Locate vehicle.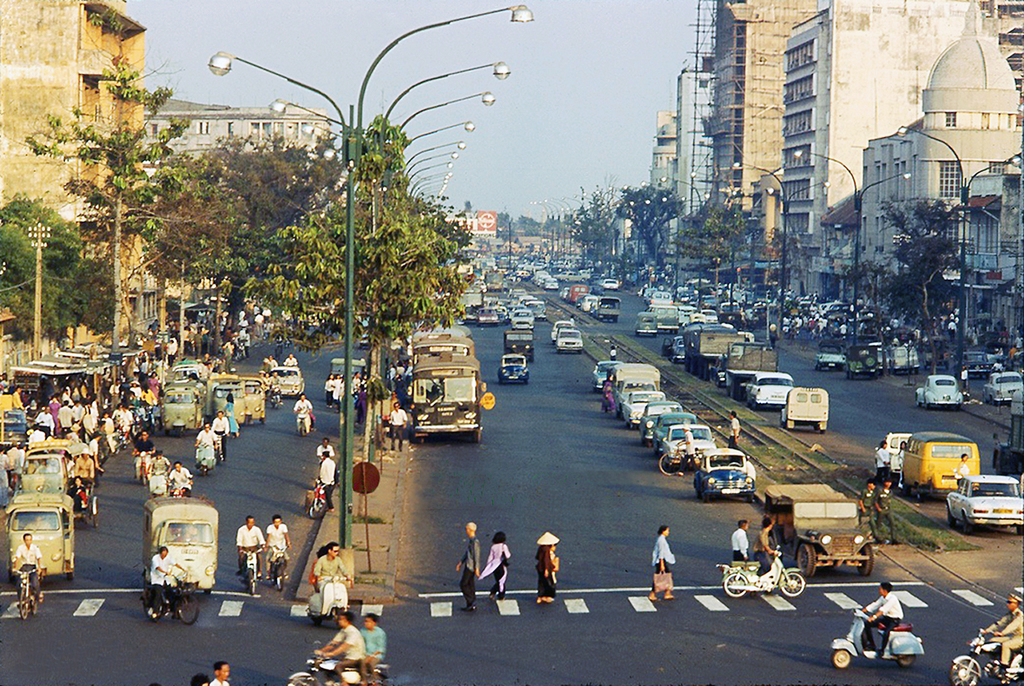
Bounding box: x1=590 y1=297 x2=619 y2=319.
